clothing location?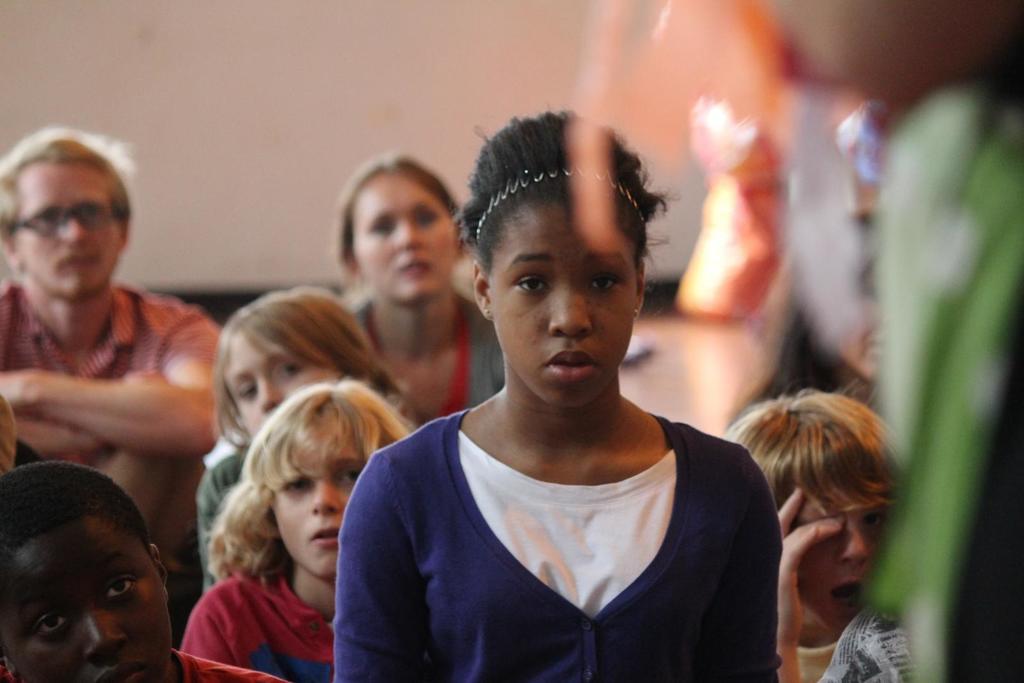
[0,285,207,392]
